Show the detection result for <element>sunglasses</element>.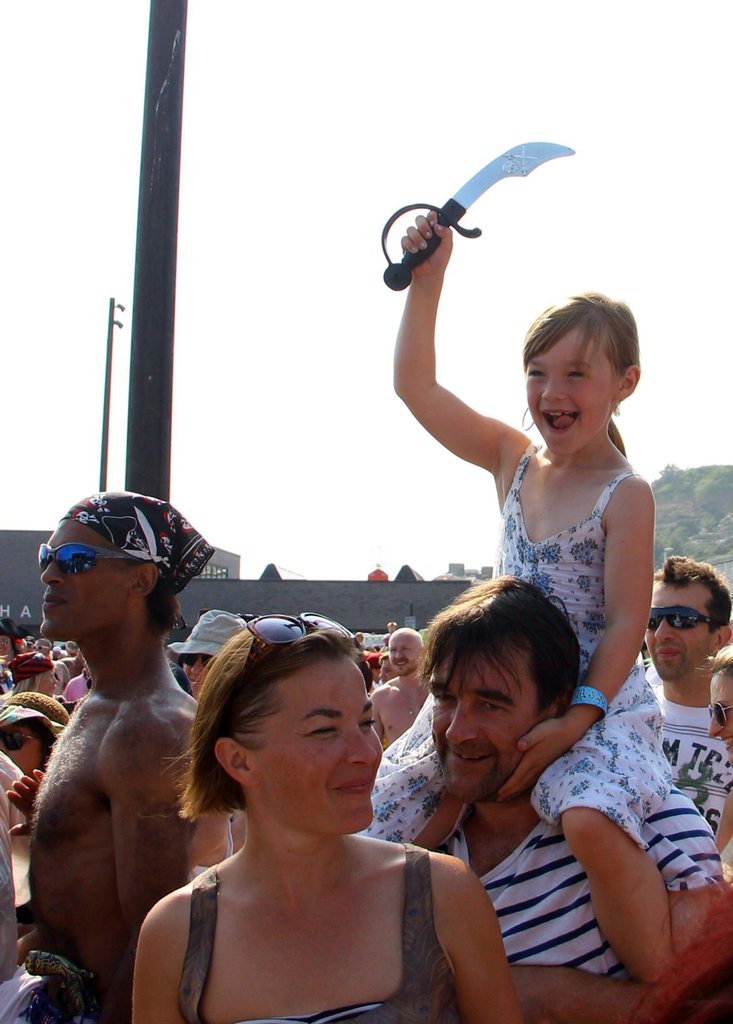
[left=649, top=605, right=719, bottom=631].
